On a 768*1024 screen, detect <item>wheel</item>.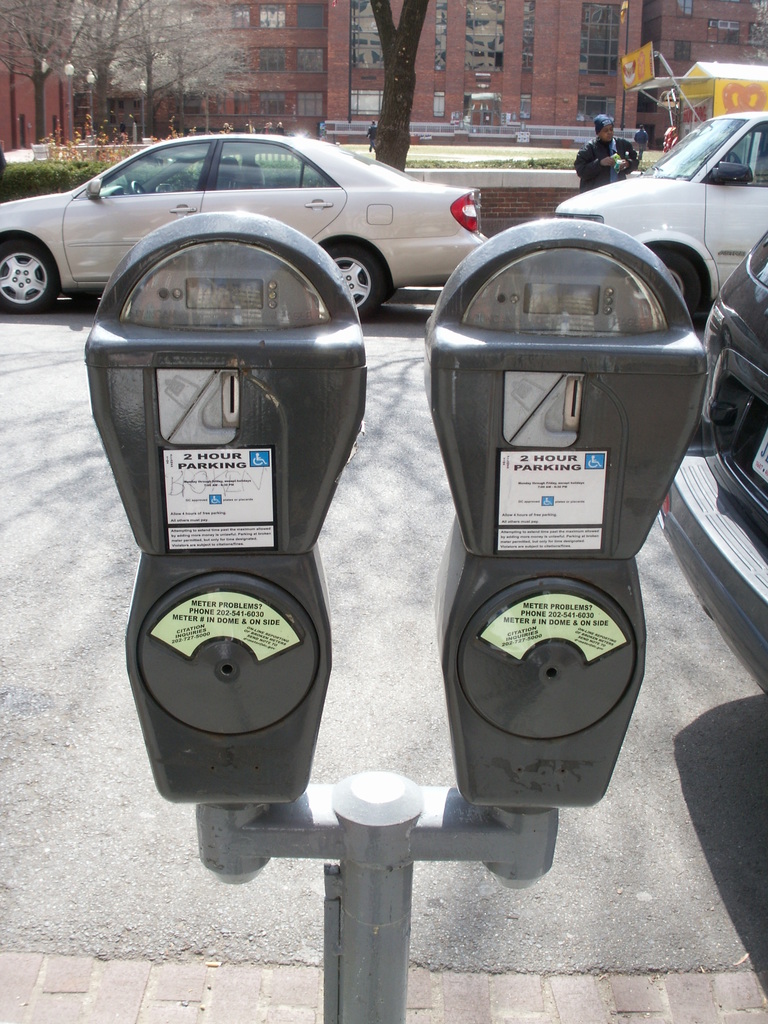
(x1=1, y1=234, x2=62, y2=313).
